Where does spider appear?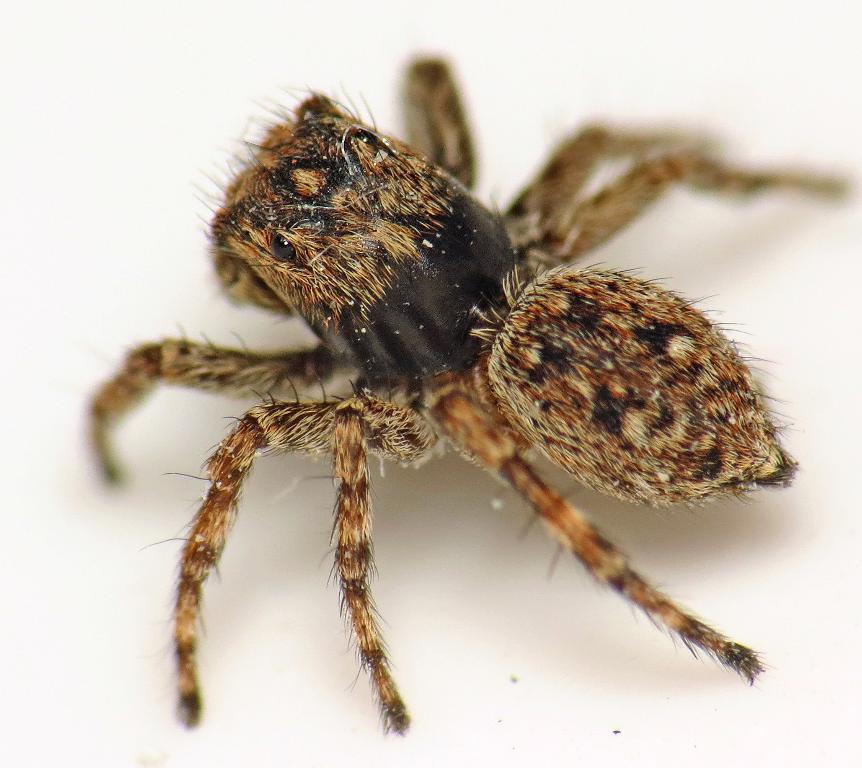
Appears at <region>84, 44, 859, 745</region>.
